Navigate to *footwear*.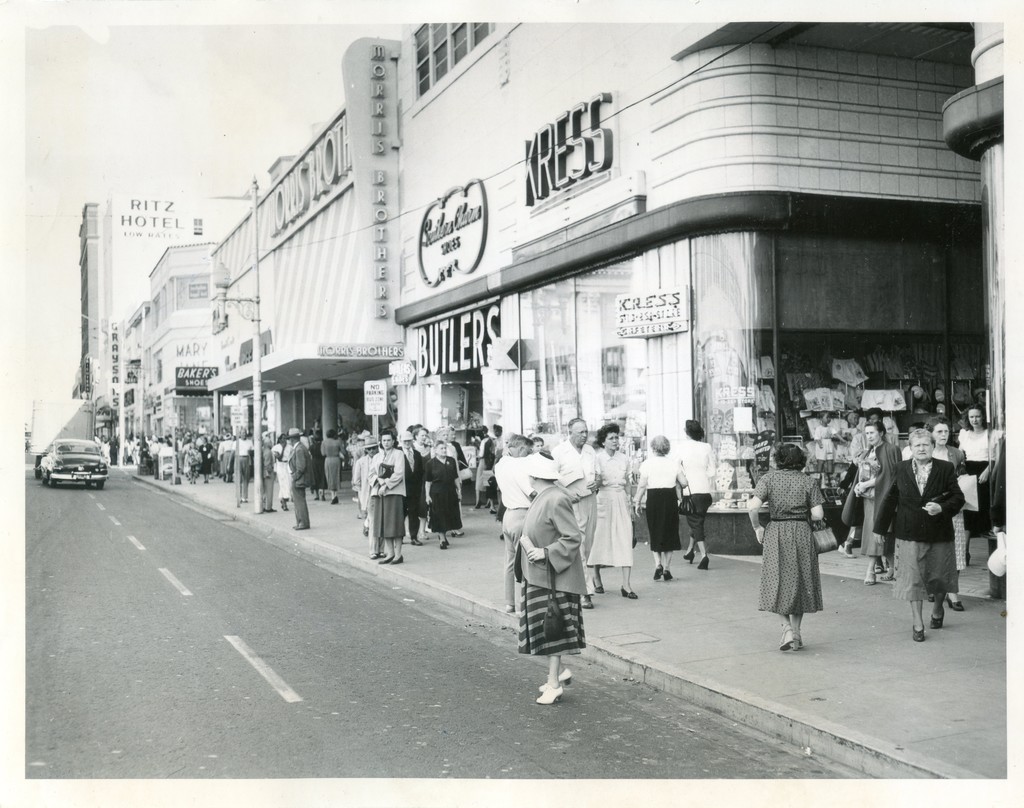
Navigation target: BBox(835, 542, 858, 559).
